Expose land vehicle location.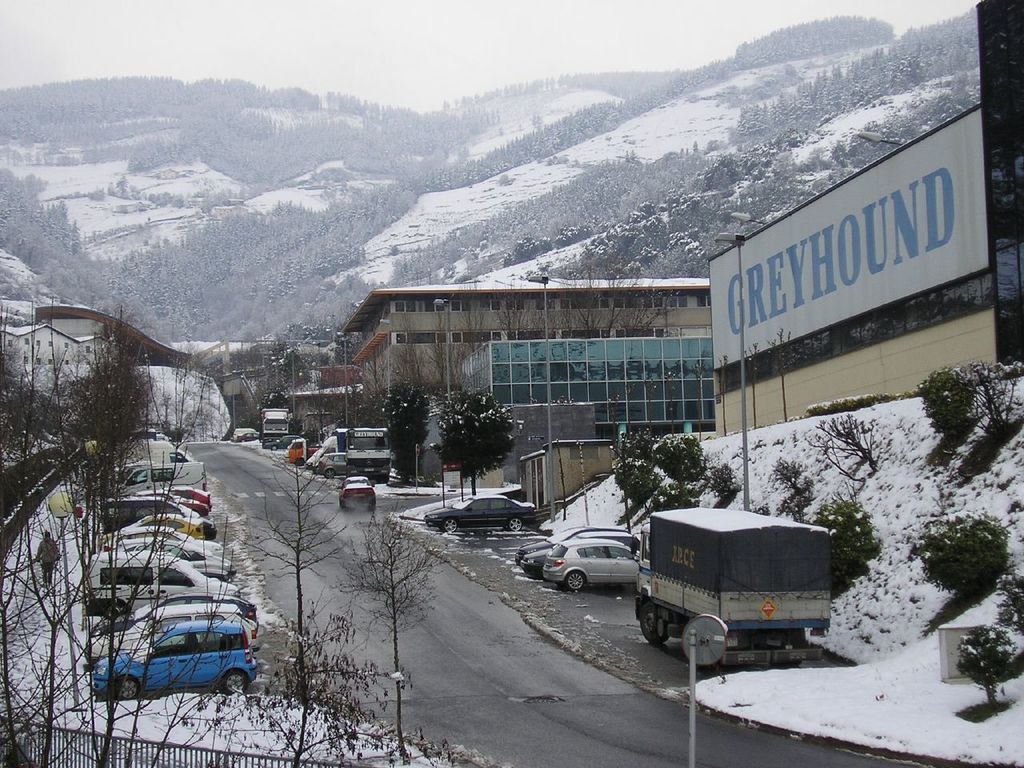
Exposed at left=120, top=458, right=162, bottom=481.
